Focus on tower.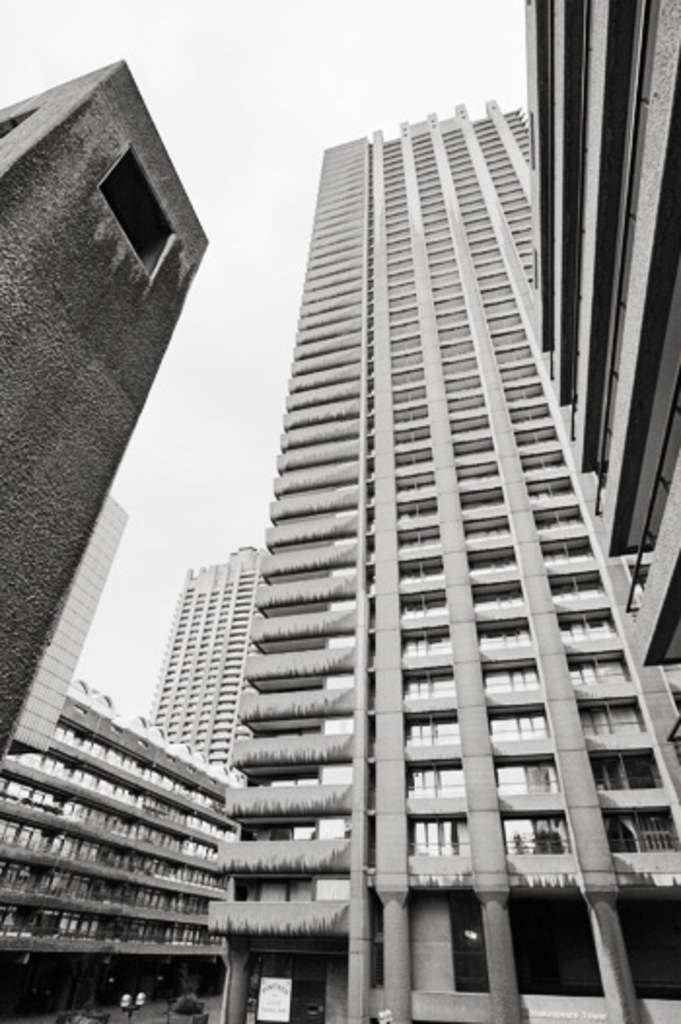
Focused at l=163, t=547, r=263, b=767.
